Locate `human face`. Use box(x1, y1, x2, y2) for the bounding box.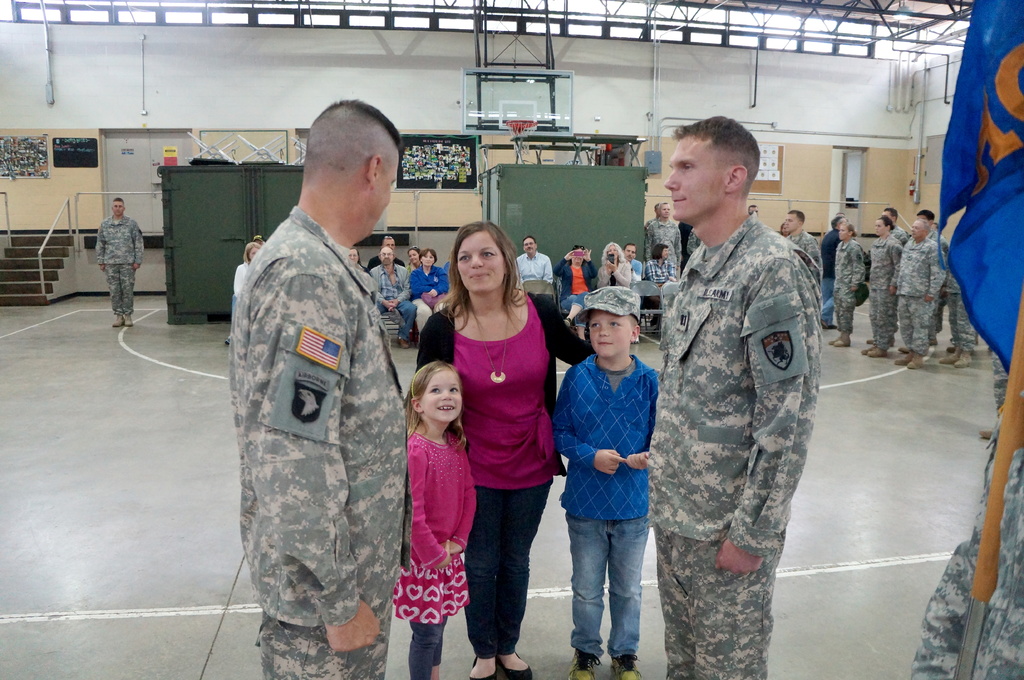
box(624, 245, 635, 260).
